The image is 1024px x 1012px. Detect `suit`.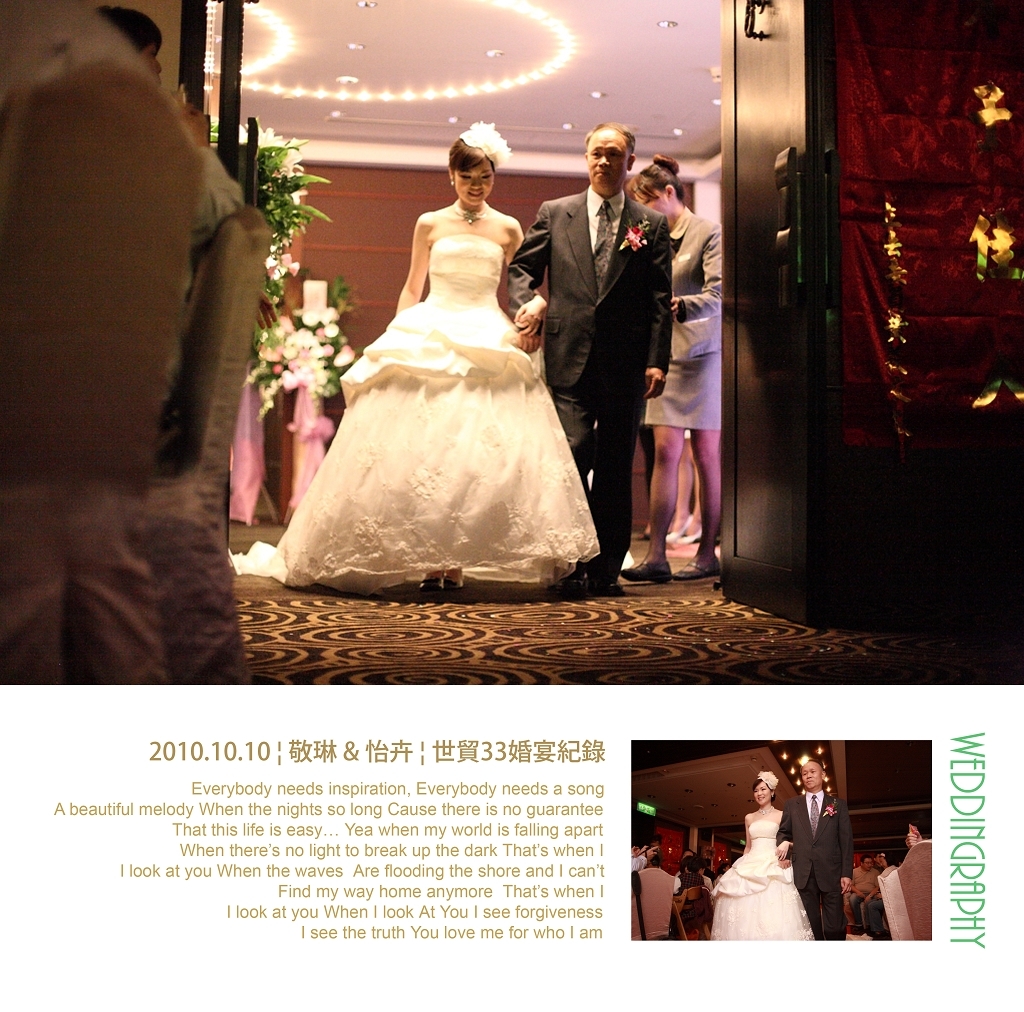
Detection: x1=500, y1=187, x2=672, y2=580.
